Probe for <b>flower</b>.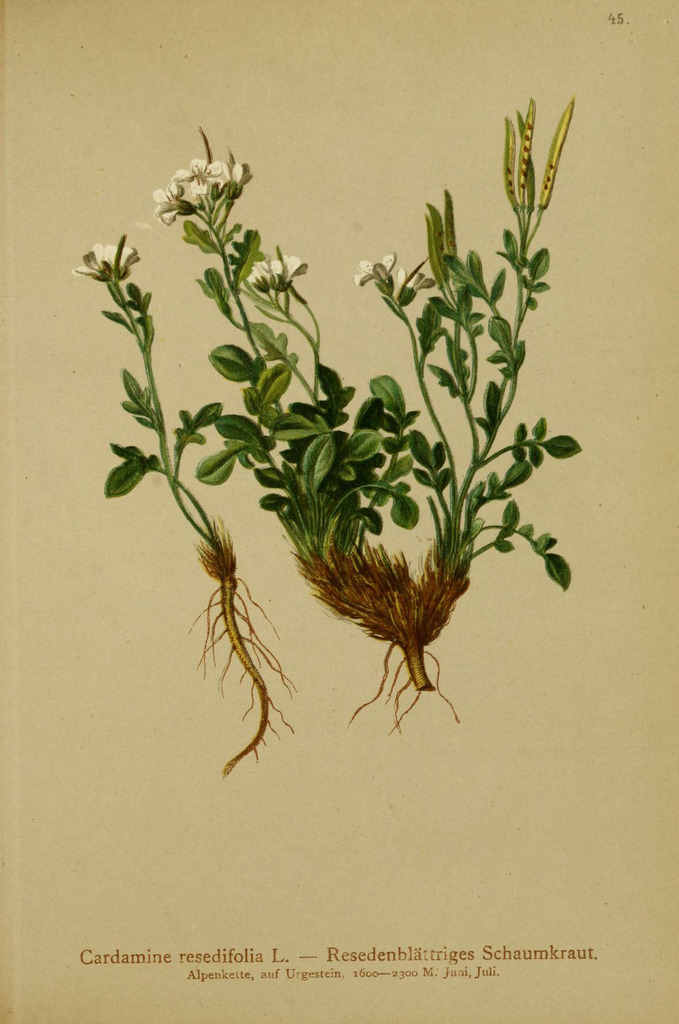
Probe result: (left=169, top=158, right=230, bottom=200).
